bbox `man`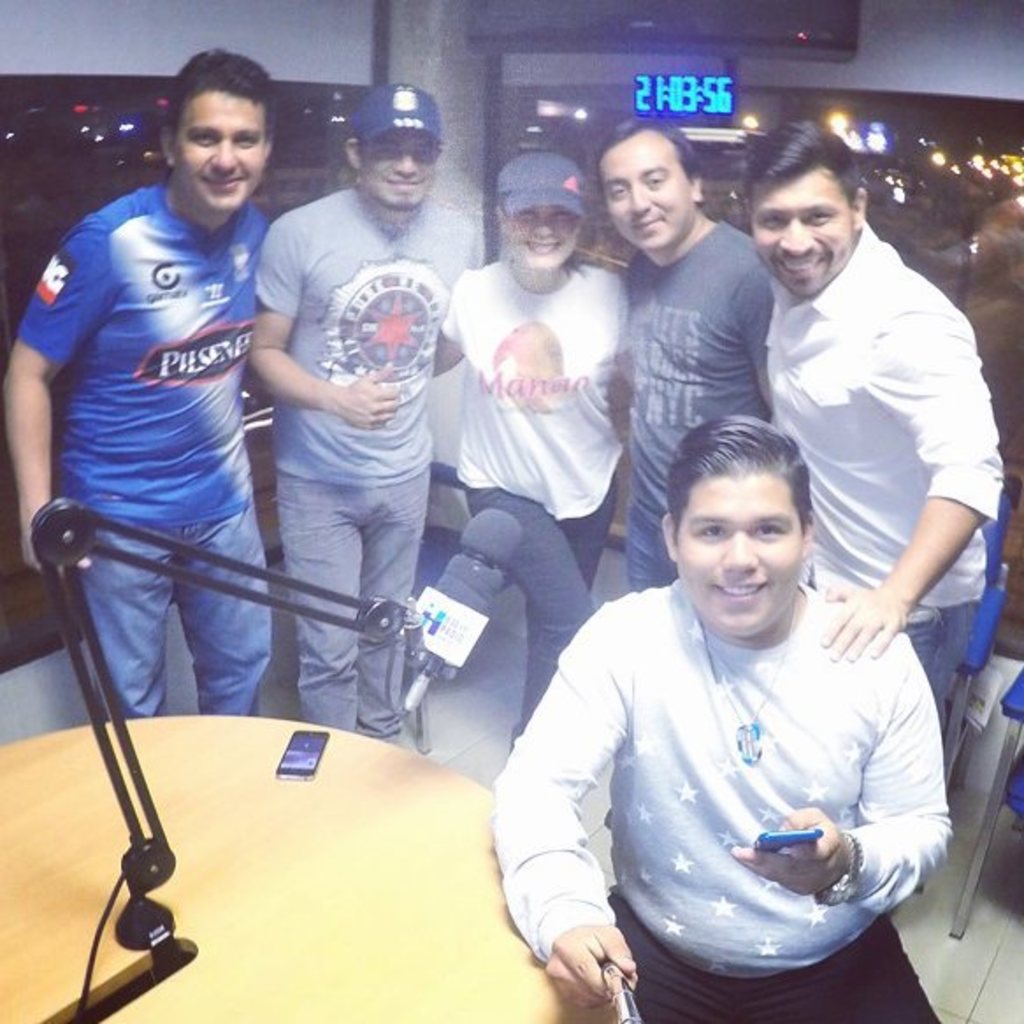
x1=249 y1=79 x2=478 y2=745
